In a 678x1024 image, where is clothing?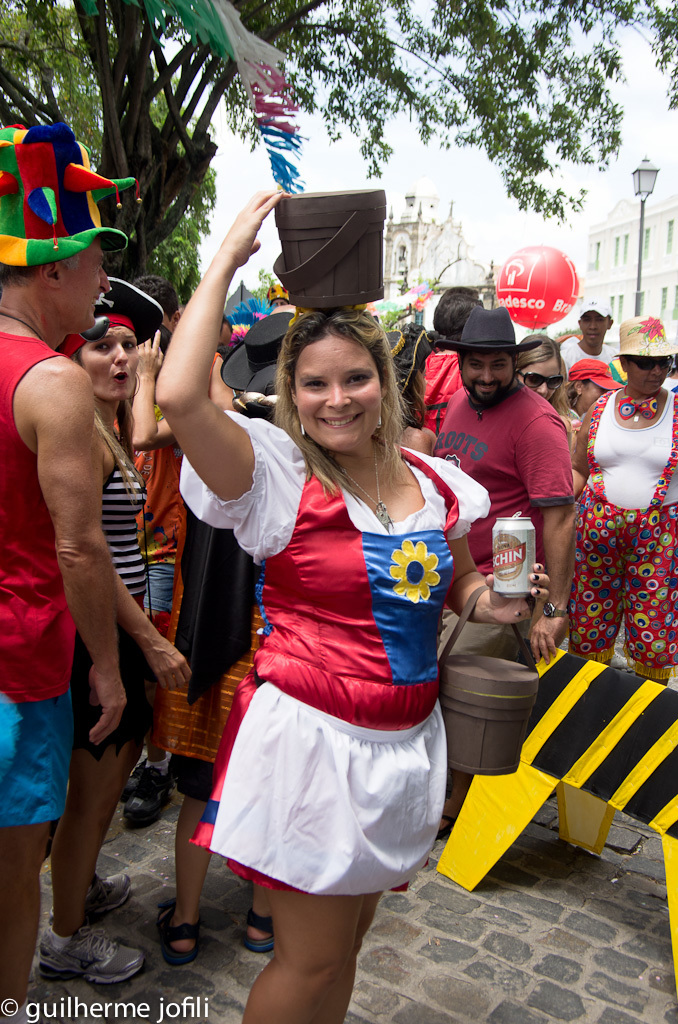
[203,422,458,875].
